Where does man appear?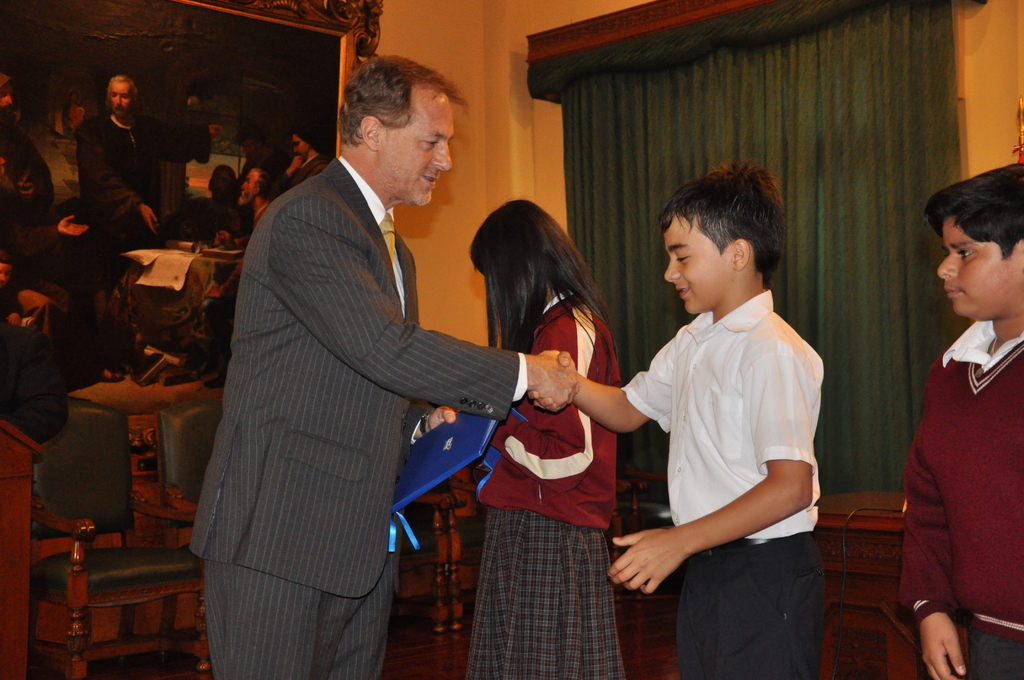
Appears at 187/52/579/679.
